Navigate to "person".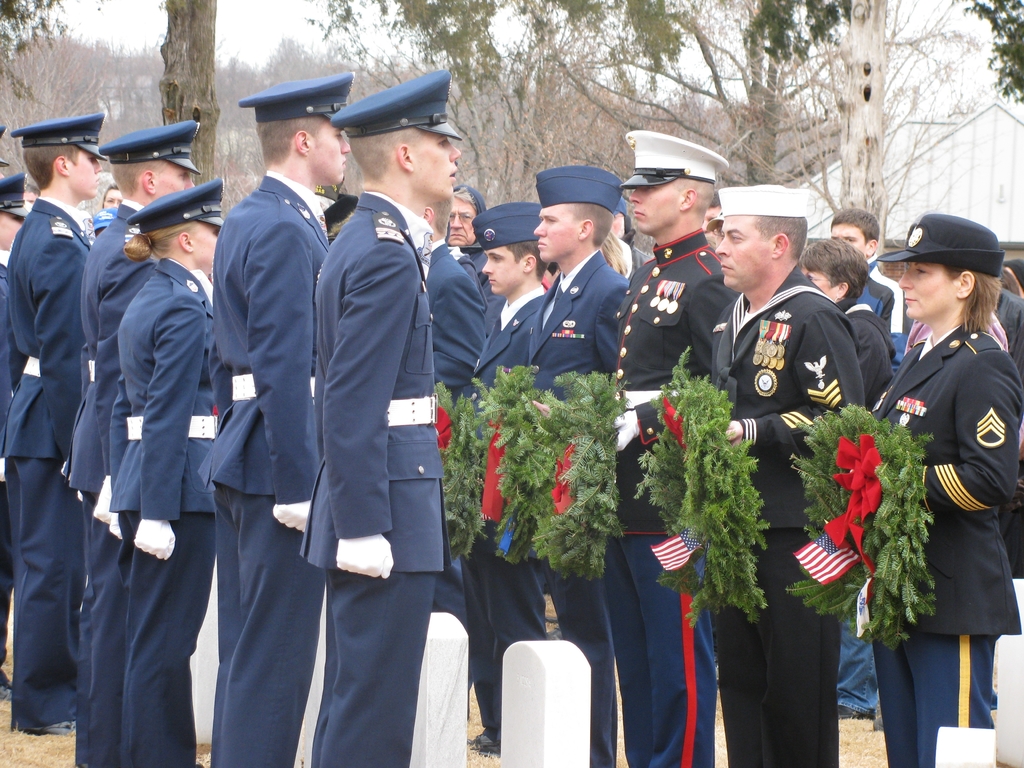
Navigation target: {"x1": 302, "y1": 70, "x2": 457, "y2": 767}.
